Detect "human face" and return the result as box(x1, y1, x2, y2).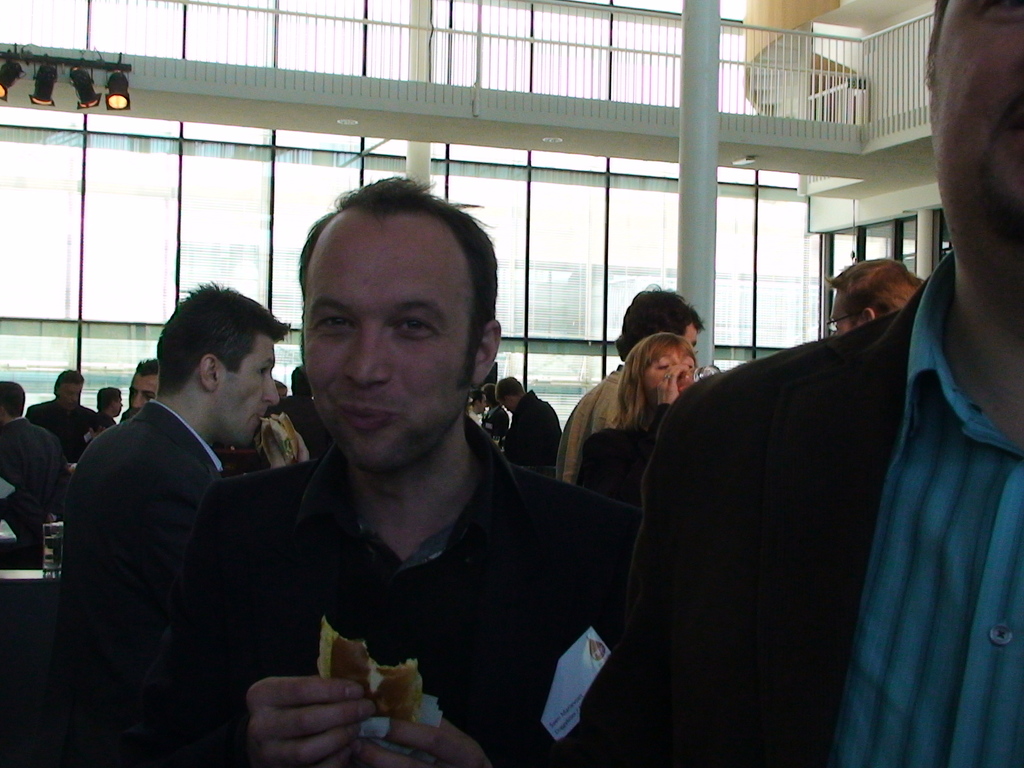
box(642, 344, 696, 409).
